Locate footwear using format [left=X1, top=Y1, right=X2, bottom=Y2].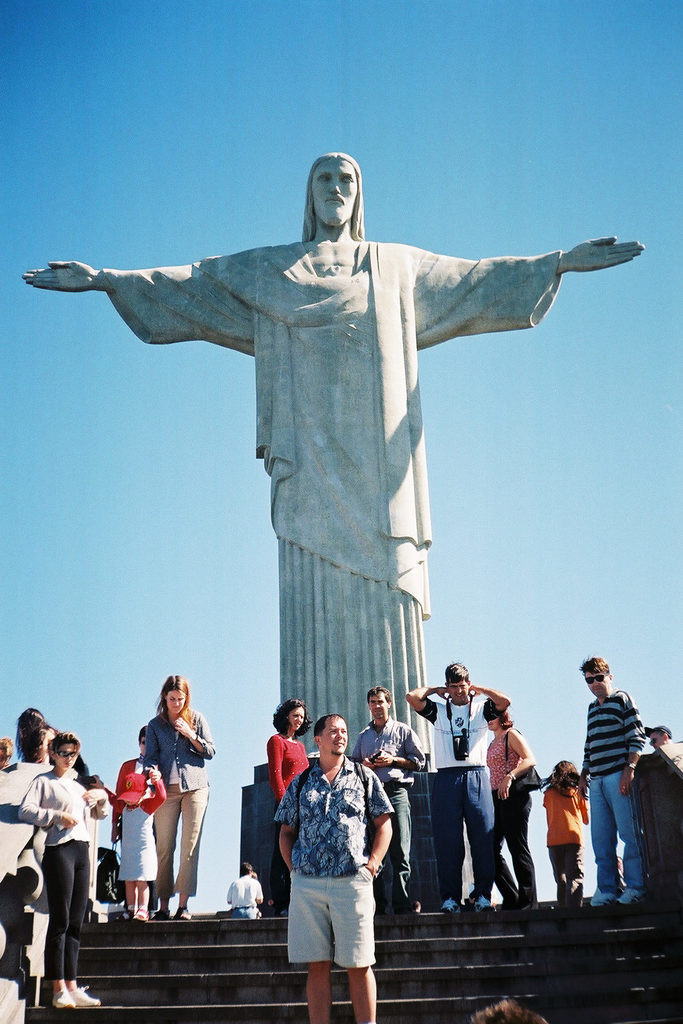
[left=616, top=881, right=650, bottom=908].
